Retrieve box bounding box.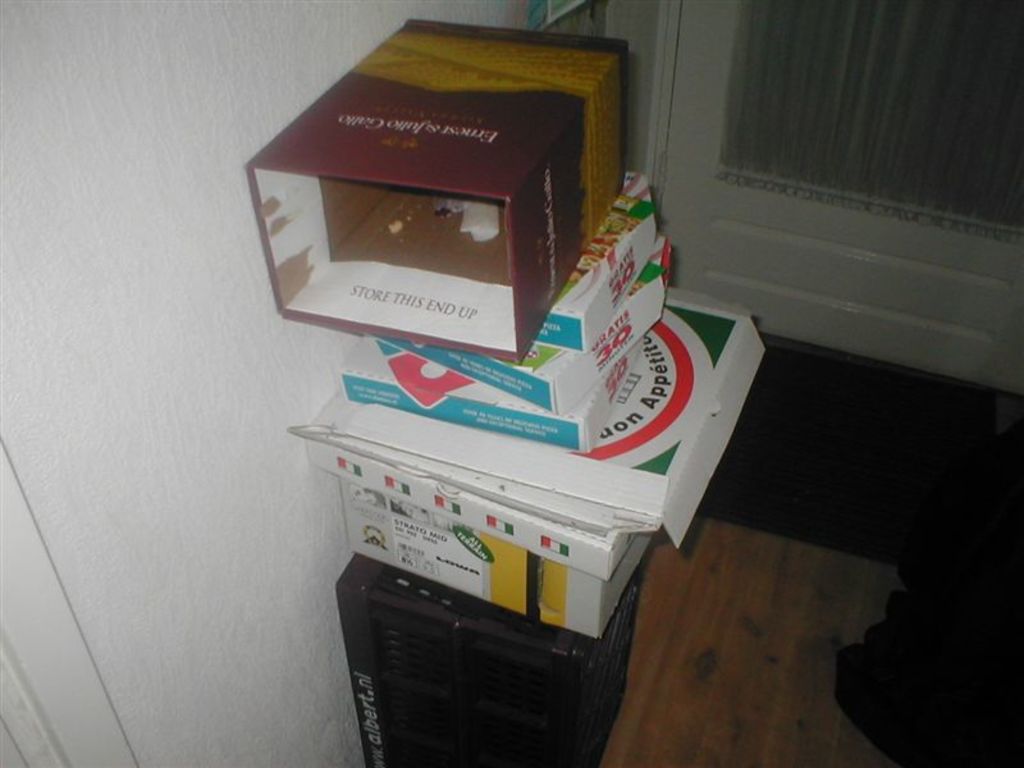
Bounding box: [x1=532, y1=166, x2=660, y2=352].
